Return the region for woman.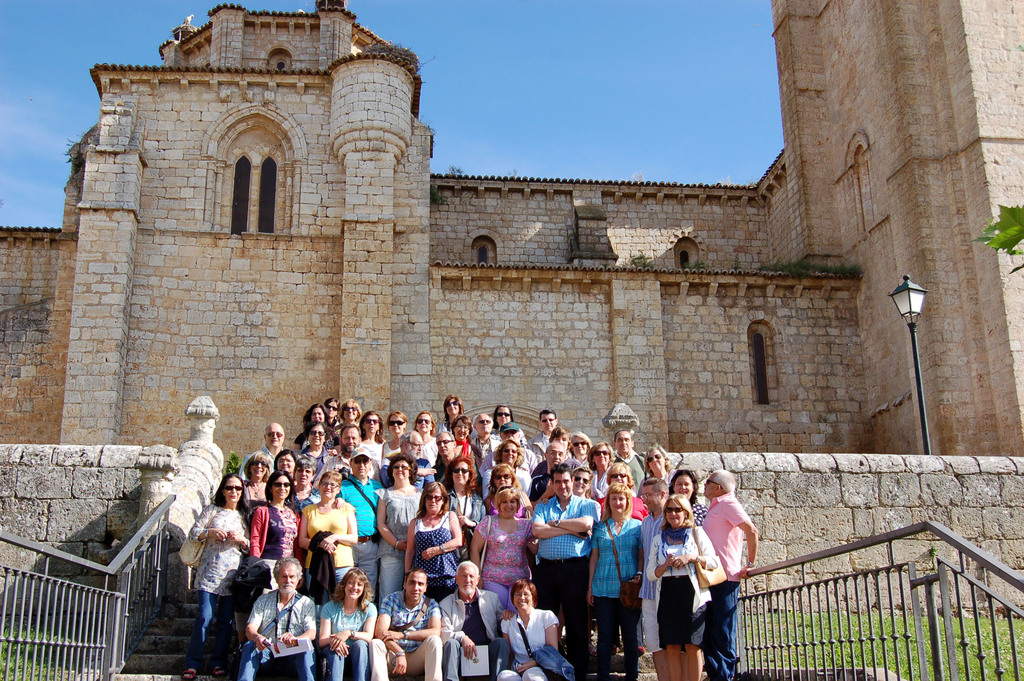
[left=639, top=441, right=680, bottom=495].
